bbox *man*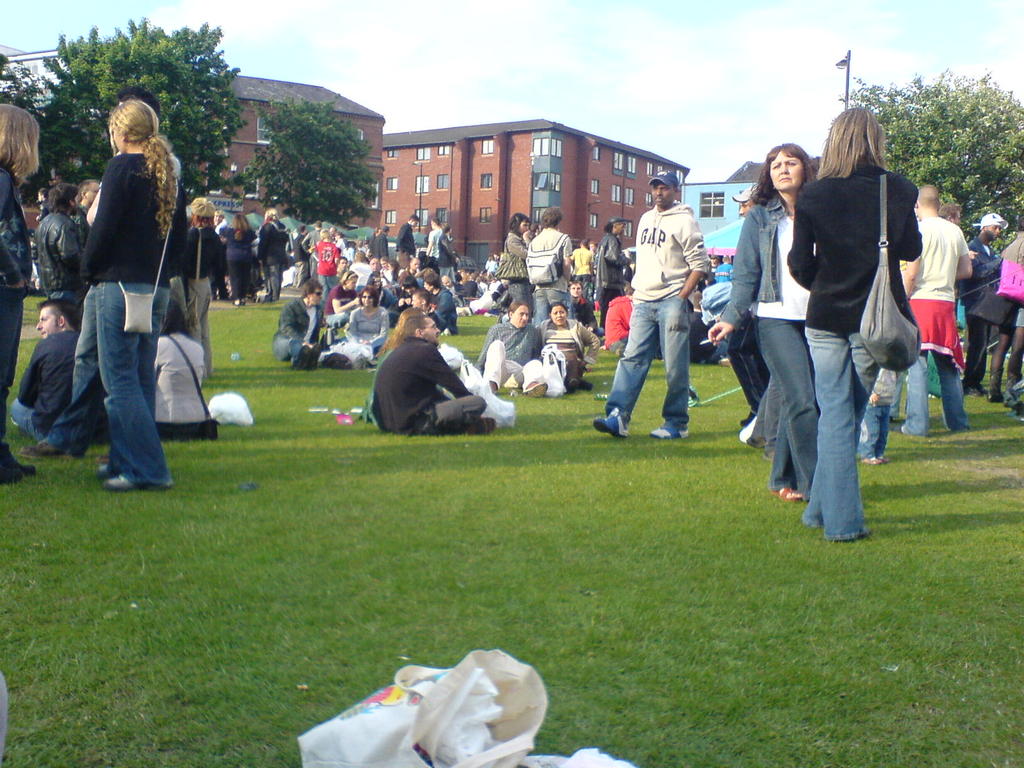
bbox=(32, 183, 88, 302)
